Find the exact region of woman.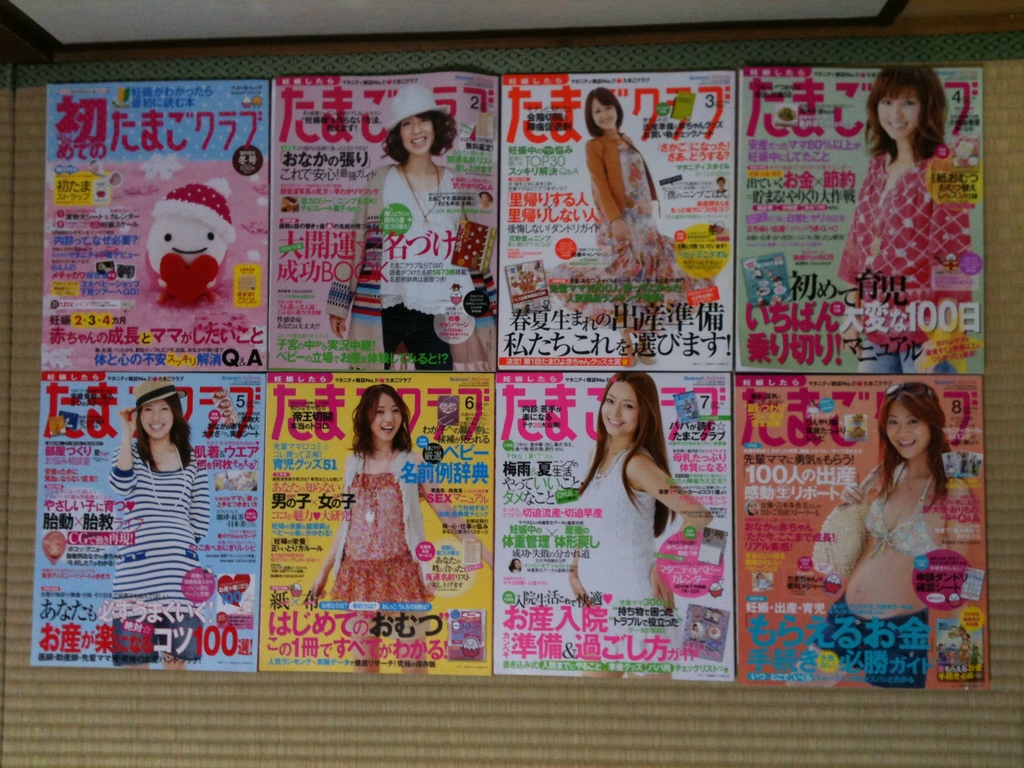
Exact region: bbox=(831, 61, 970, 378).
